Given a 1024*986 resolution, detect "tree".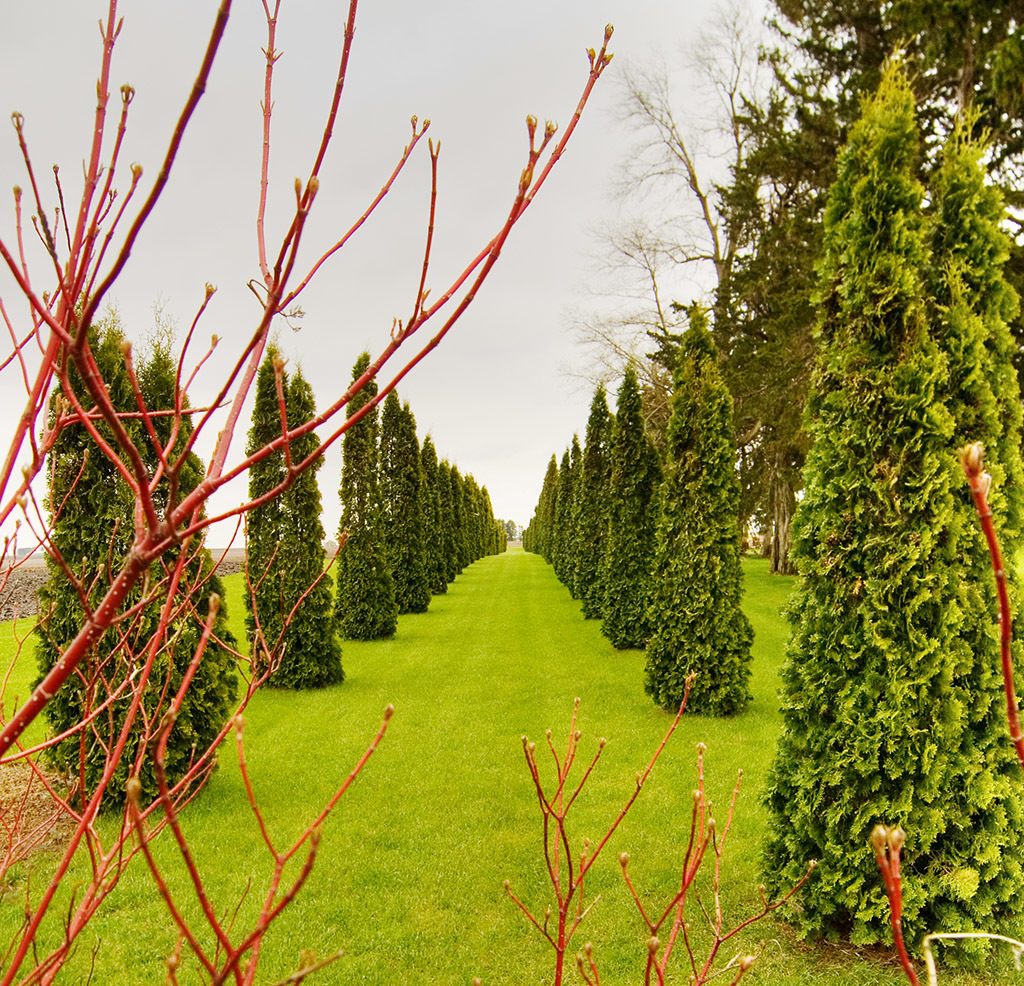
box=[641, 297, 756, 714].
